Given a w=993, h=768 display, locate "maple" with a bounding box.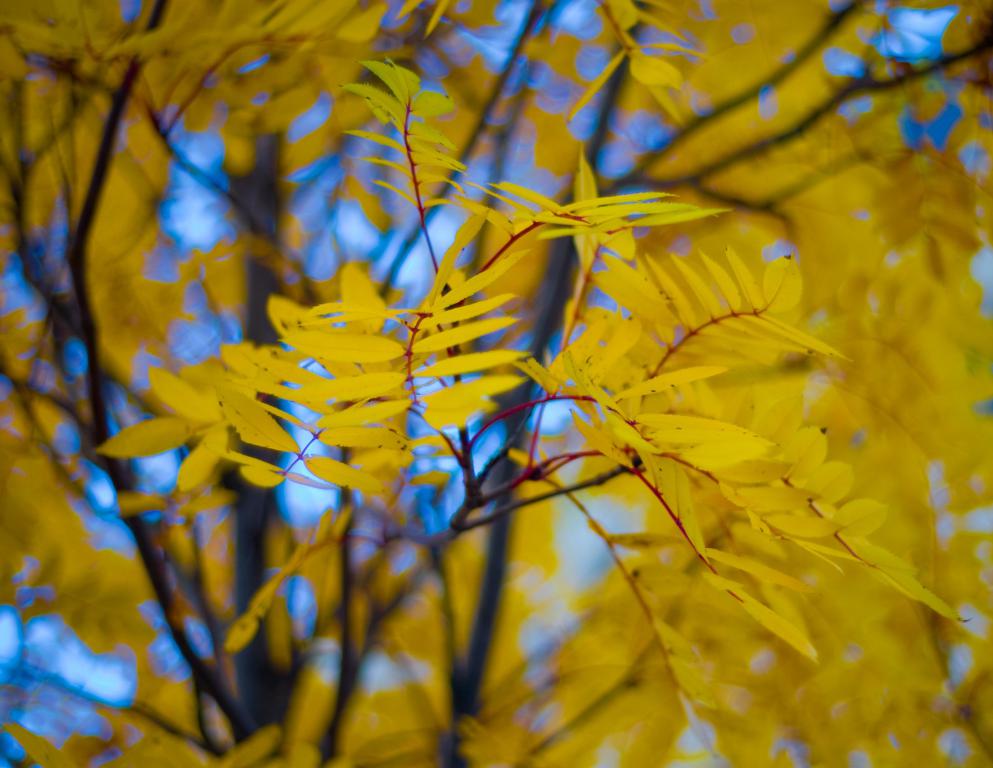
Located: (x1=0, y1=0, x2=992, y2=767).
